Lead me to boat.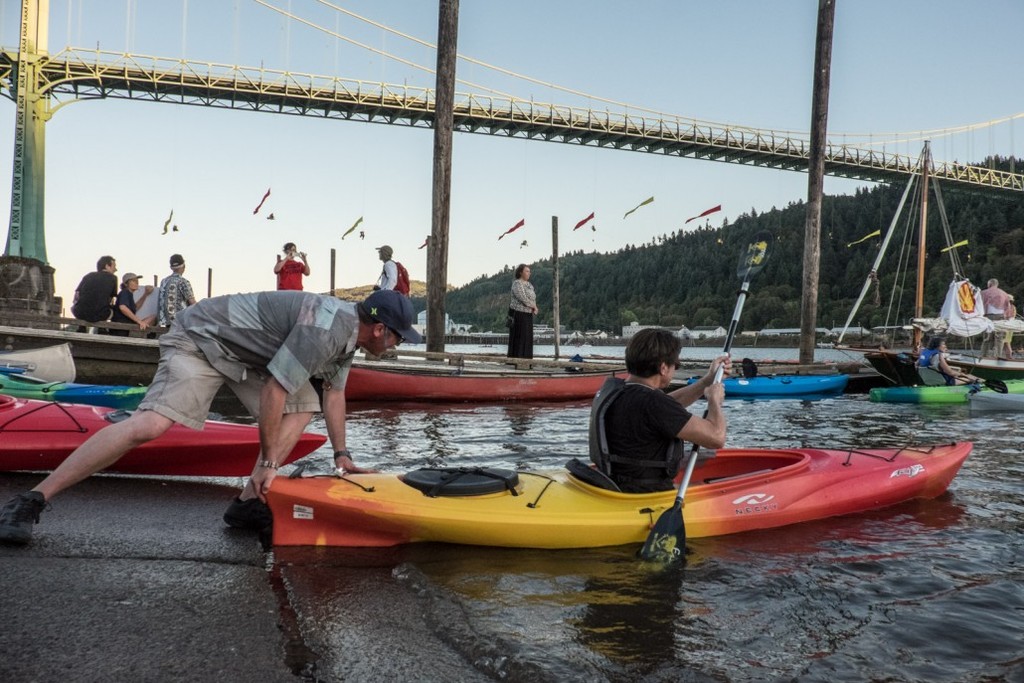
Lead to Rect(966, 384, 1023, 411).
